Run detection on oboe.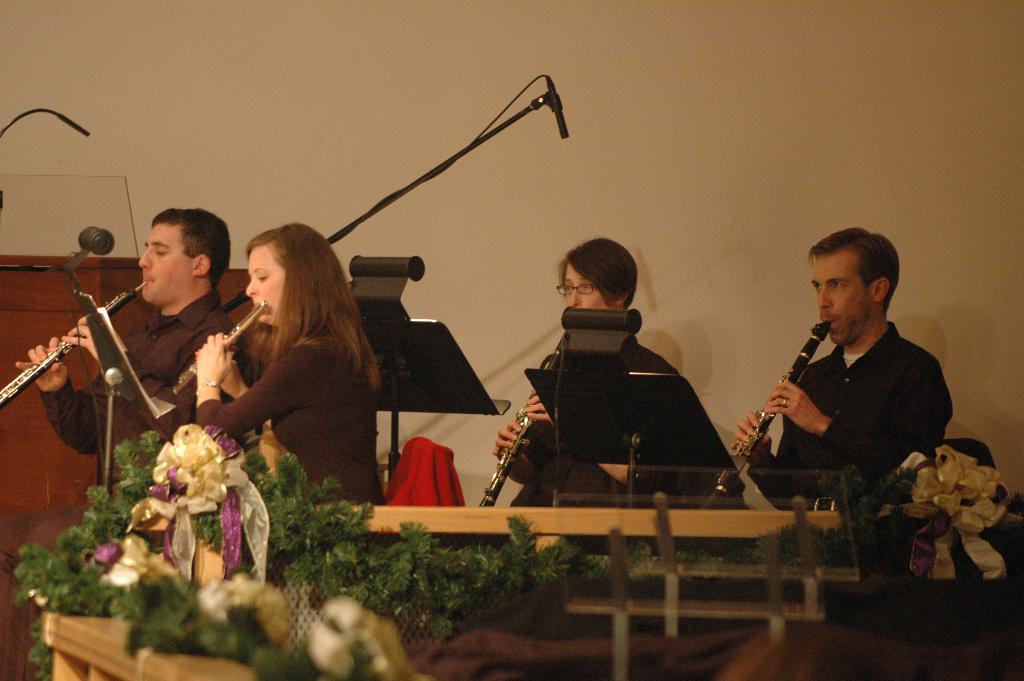
Result: (719,316,831,486).
